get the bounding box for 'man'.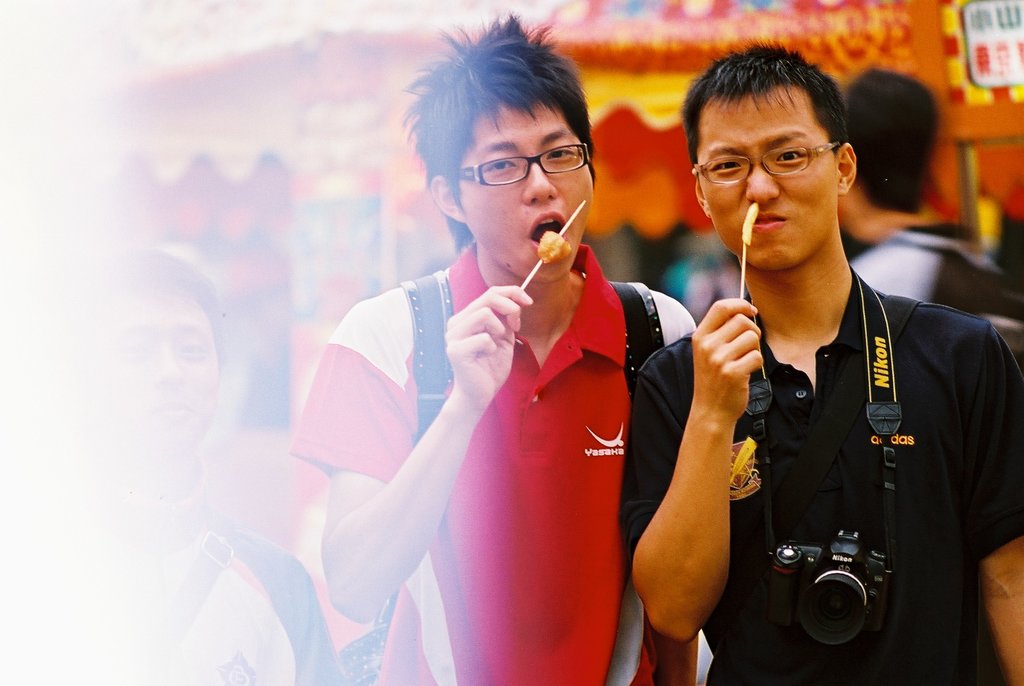
bbox=[92, 243, 343, 685].
